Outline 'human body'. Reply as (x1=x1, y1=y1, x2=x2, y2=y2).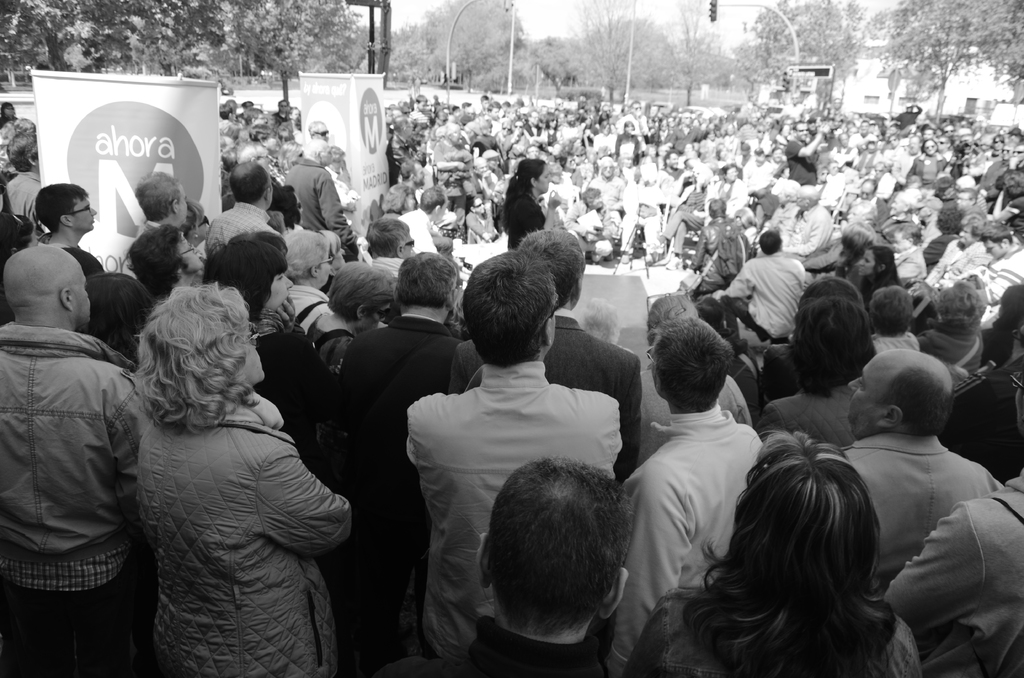
(x1=443, y1=220, x2=638, y2=472).
